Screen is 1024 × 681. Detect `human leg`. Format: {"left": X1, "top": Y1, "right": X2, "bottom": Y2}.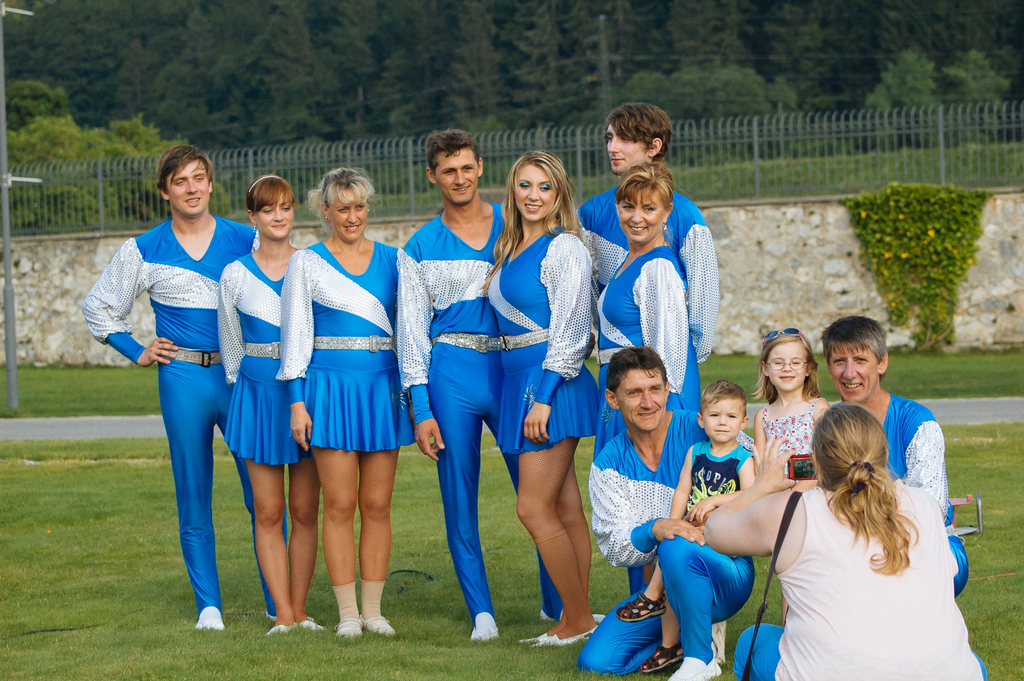
{"left": 434, "top": 408, "right": 490, "bottom": 637}.
